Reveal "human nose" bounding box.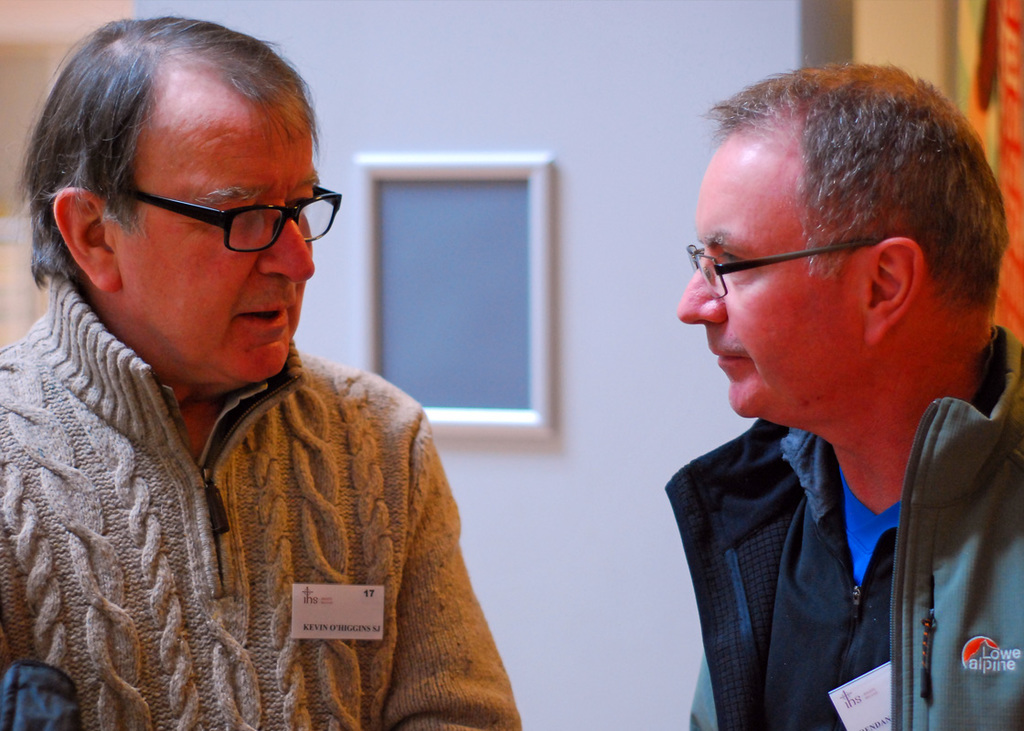
Revealed: locate(677, 249, 725, 331).
